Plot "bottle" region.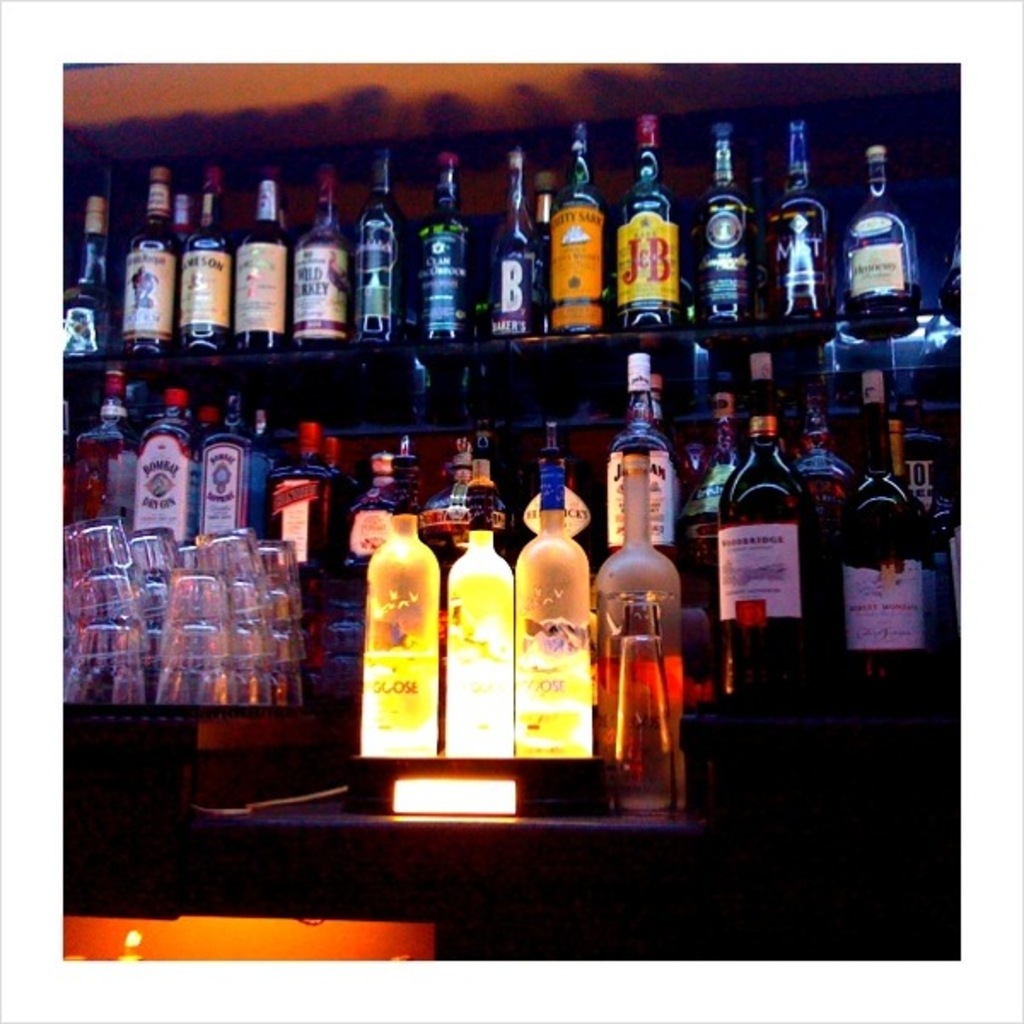
Plotted at 265,420,333,669.
